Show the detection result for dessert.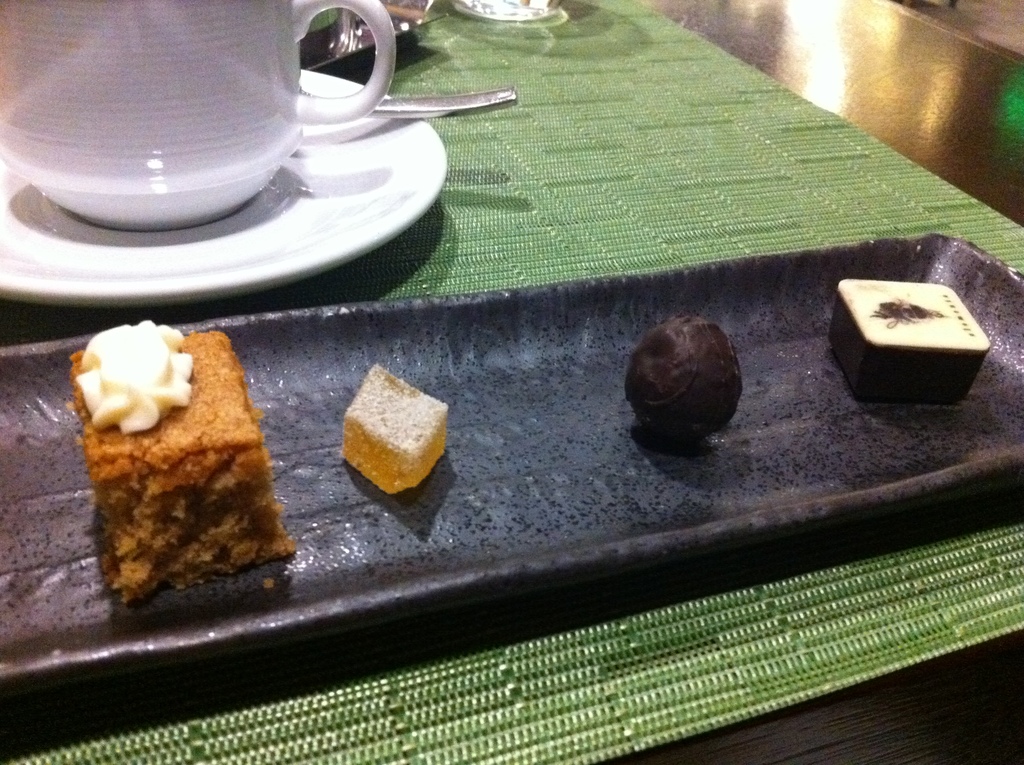
<box>623,317,744,442</box>.
